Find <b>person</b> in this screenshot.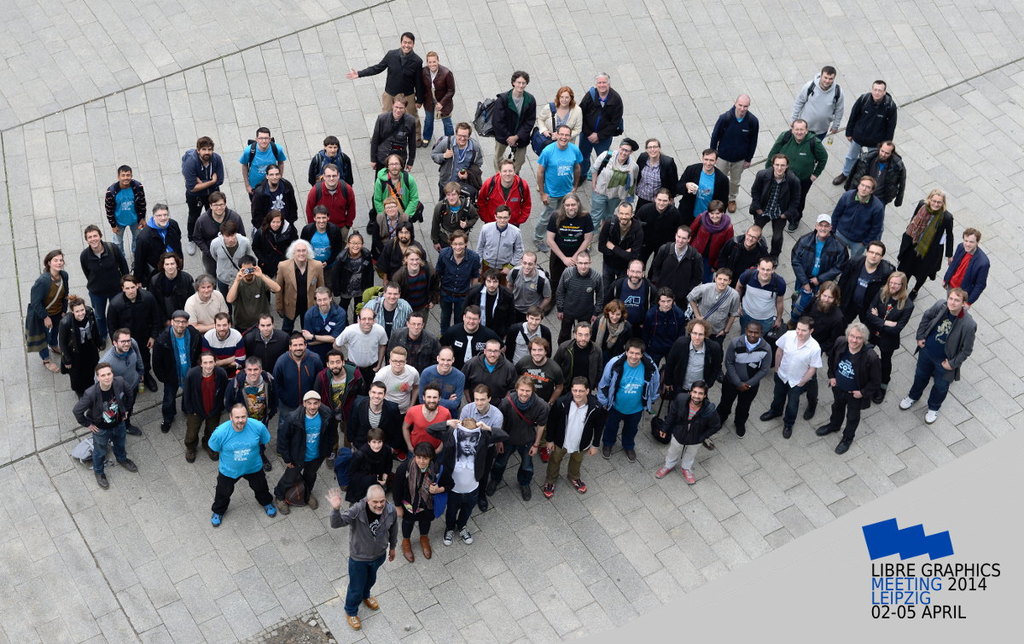
The bounding box for <b>person</b> is [x1=643, y1=286, x2=687, y2=369].
